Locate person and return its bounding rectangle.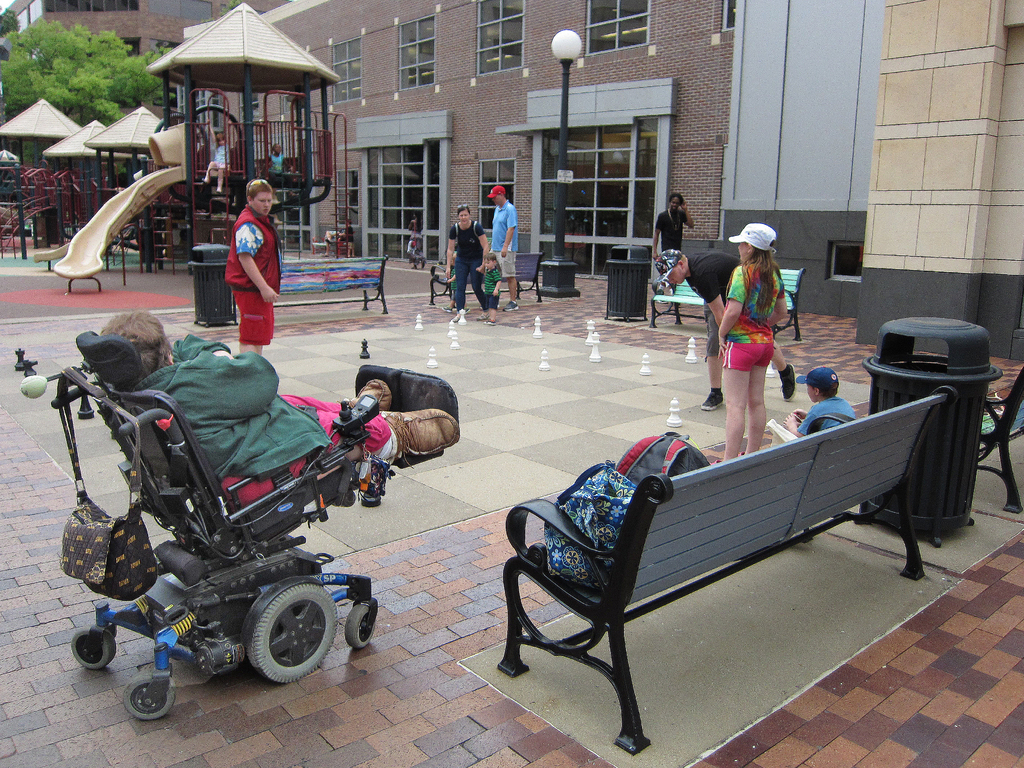
detection(262, 144, 298, 185).
